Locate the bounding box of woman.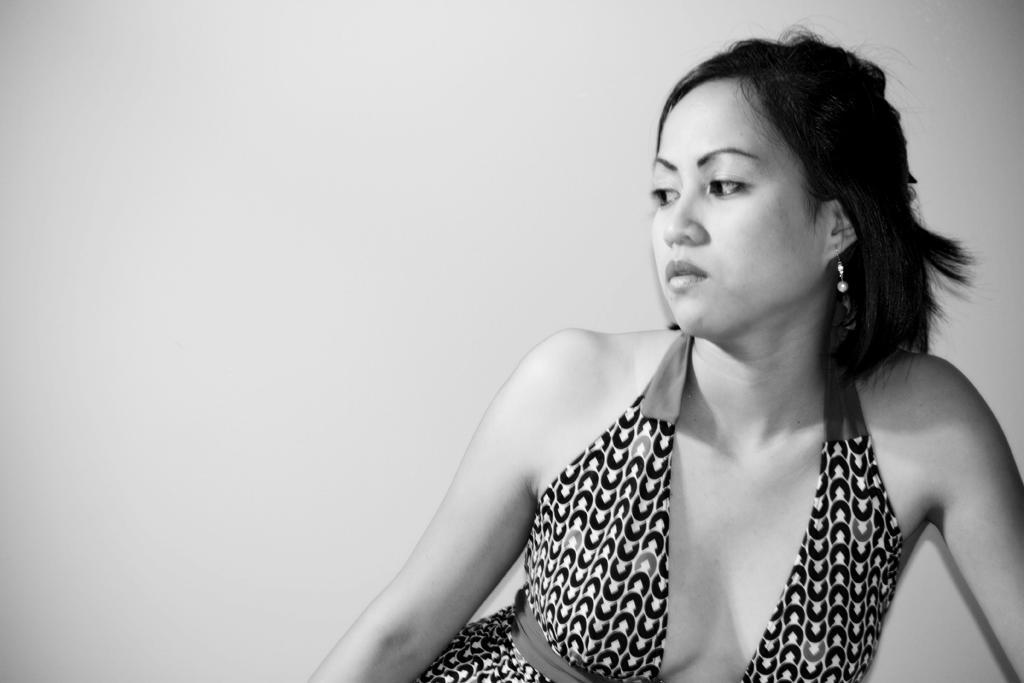
Bounding box: select_region(304, 22, 1023, 682).
